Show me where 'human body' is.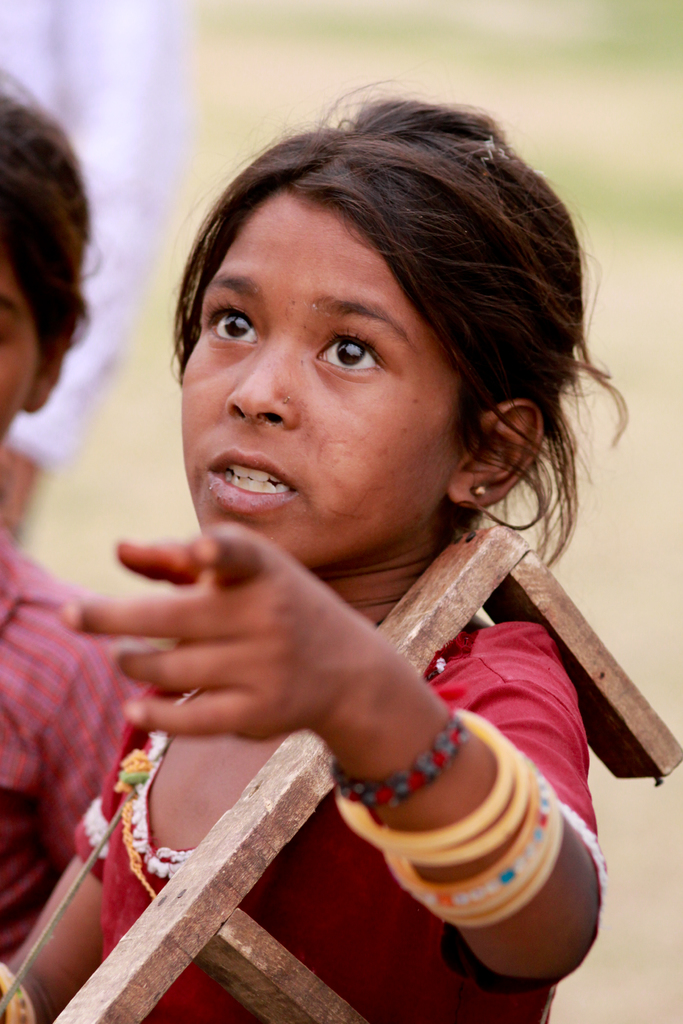
'human body' is at rect(0, 526, 158, 960).
